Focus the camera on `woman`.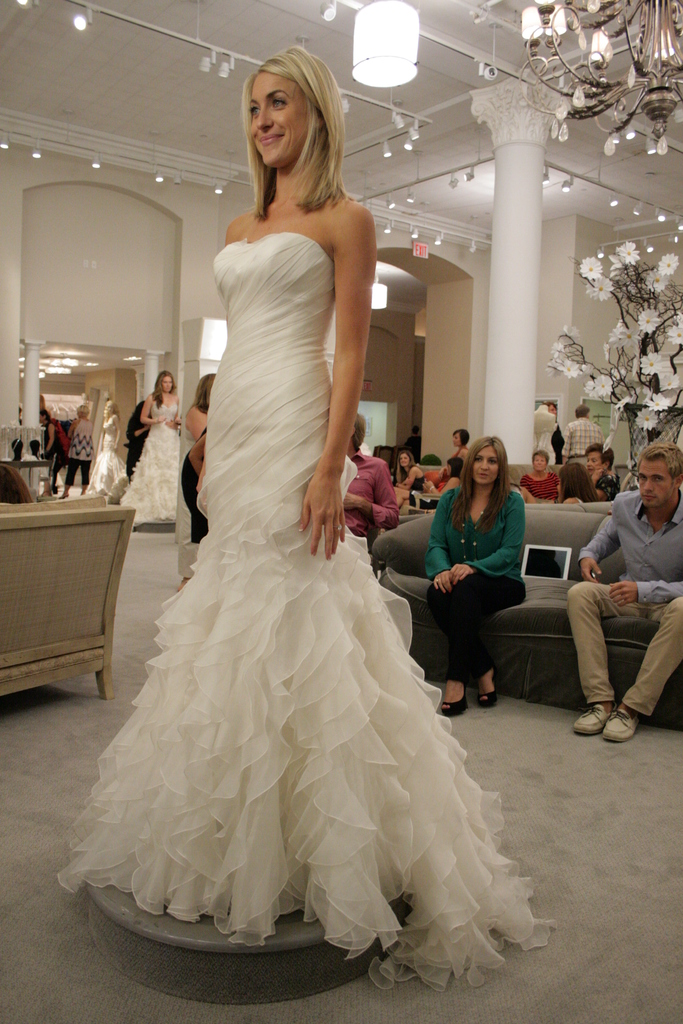
Focus region: [518,452,563,497].
